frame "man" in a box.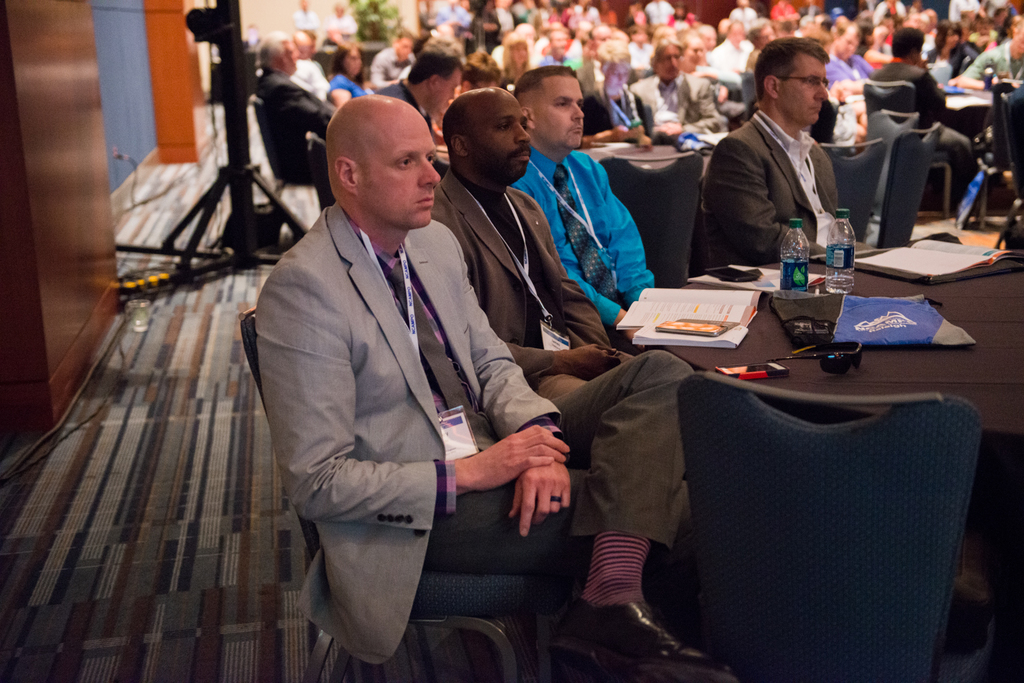
detection(248, 26, 330, 211).
